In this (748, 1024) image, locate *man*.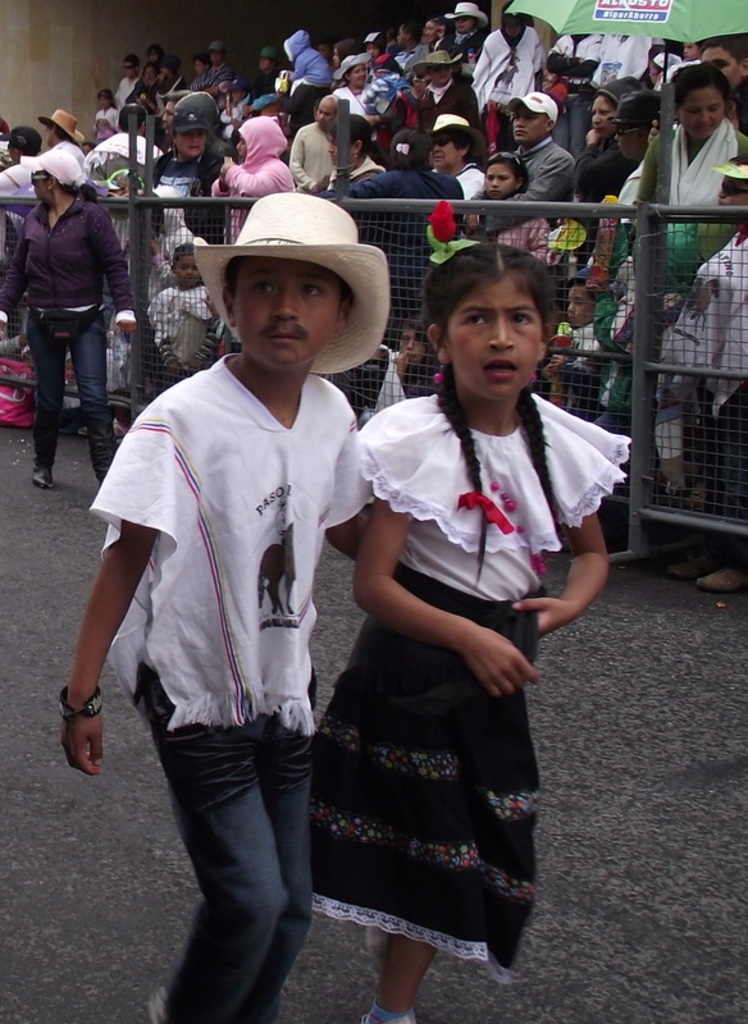
Bounding box: locate(288, 95, 343, 191).
